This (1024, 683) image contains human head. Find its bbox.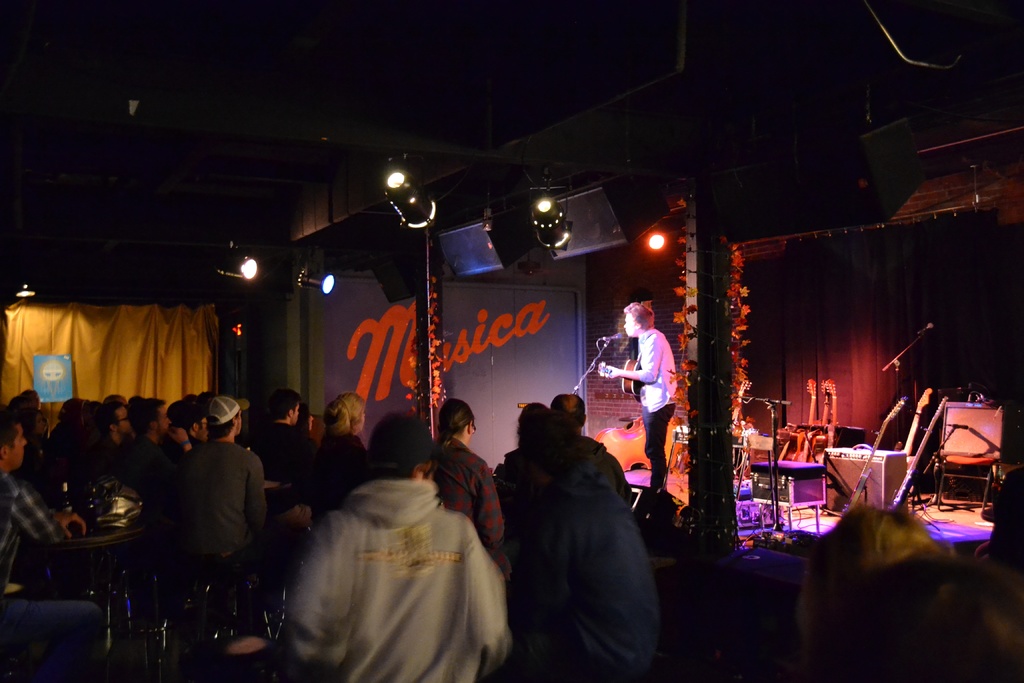
bbox=(57, 399, 90, 432).
